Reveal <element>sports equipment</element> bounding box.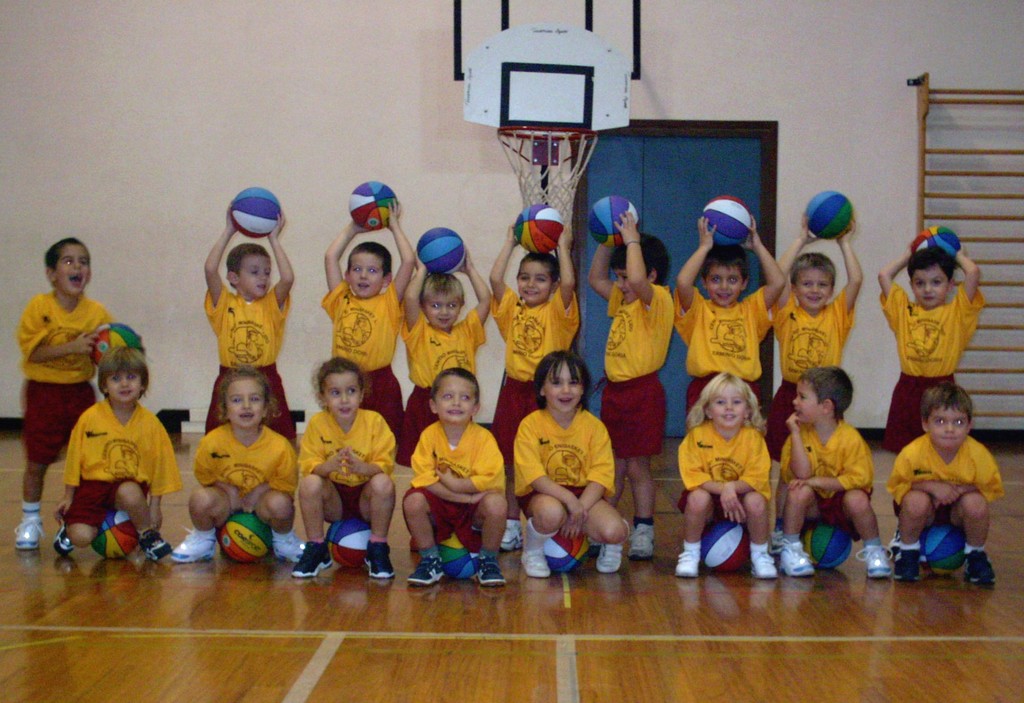
Revealed: x1=677 y1=550 x2=700 y2=577.
